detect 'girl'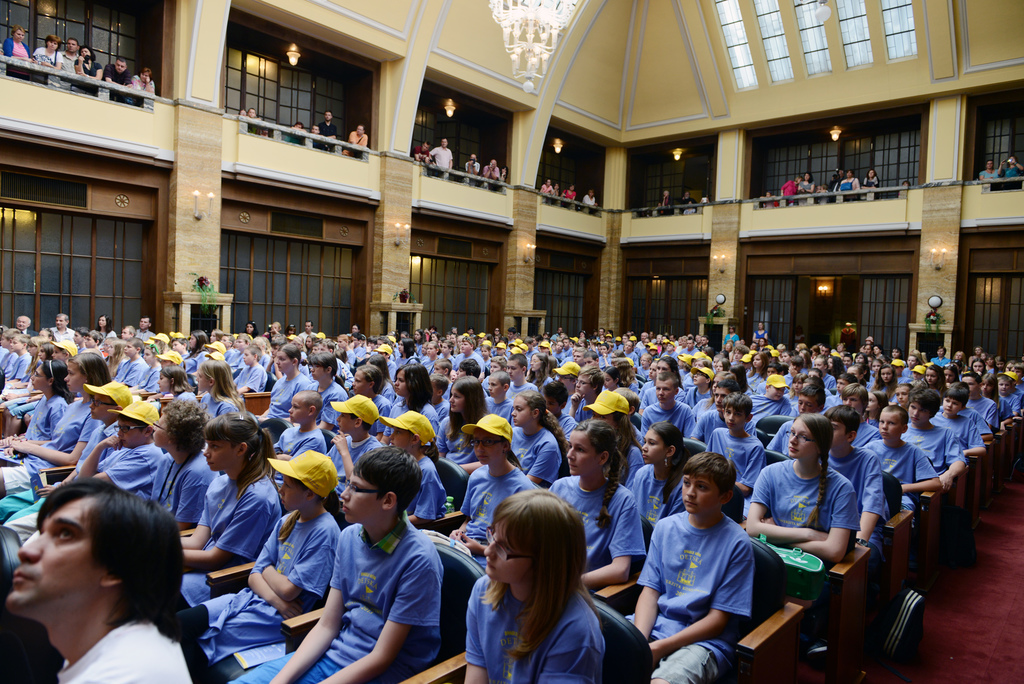
pyautogui.locateOnScreen(252, 341, 310, 427)
